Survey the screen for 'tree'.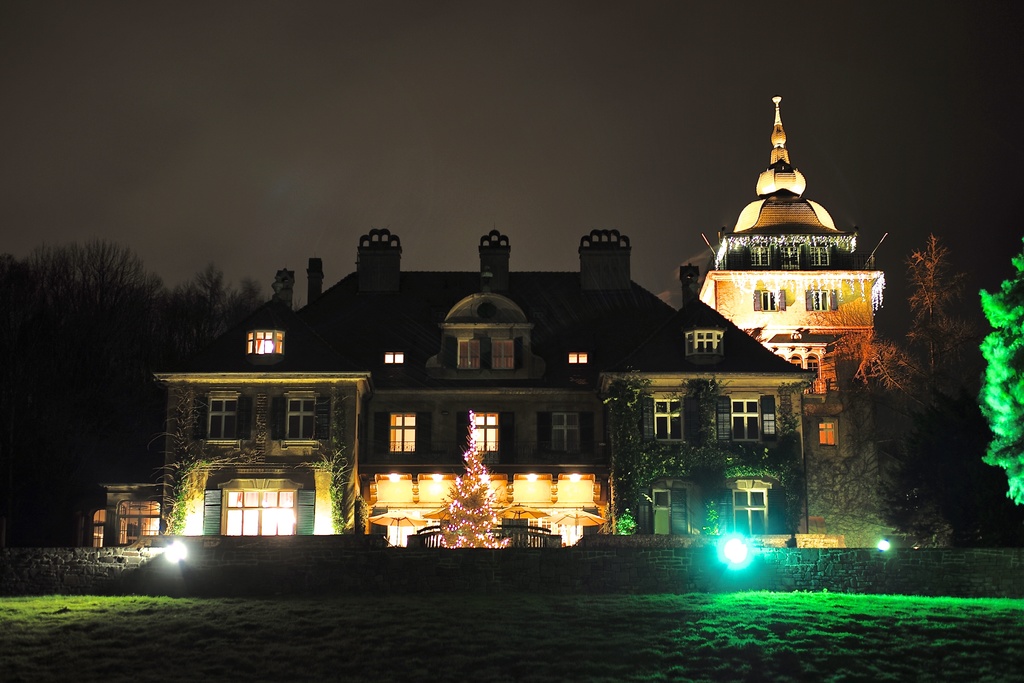
Survey found: locate(983, 248, 1023, 509).
